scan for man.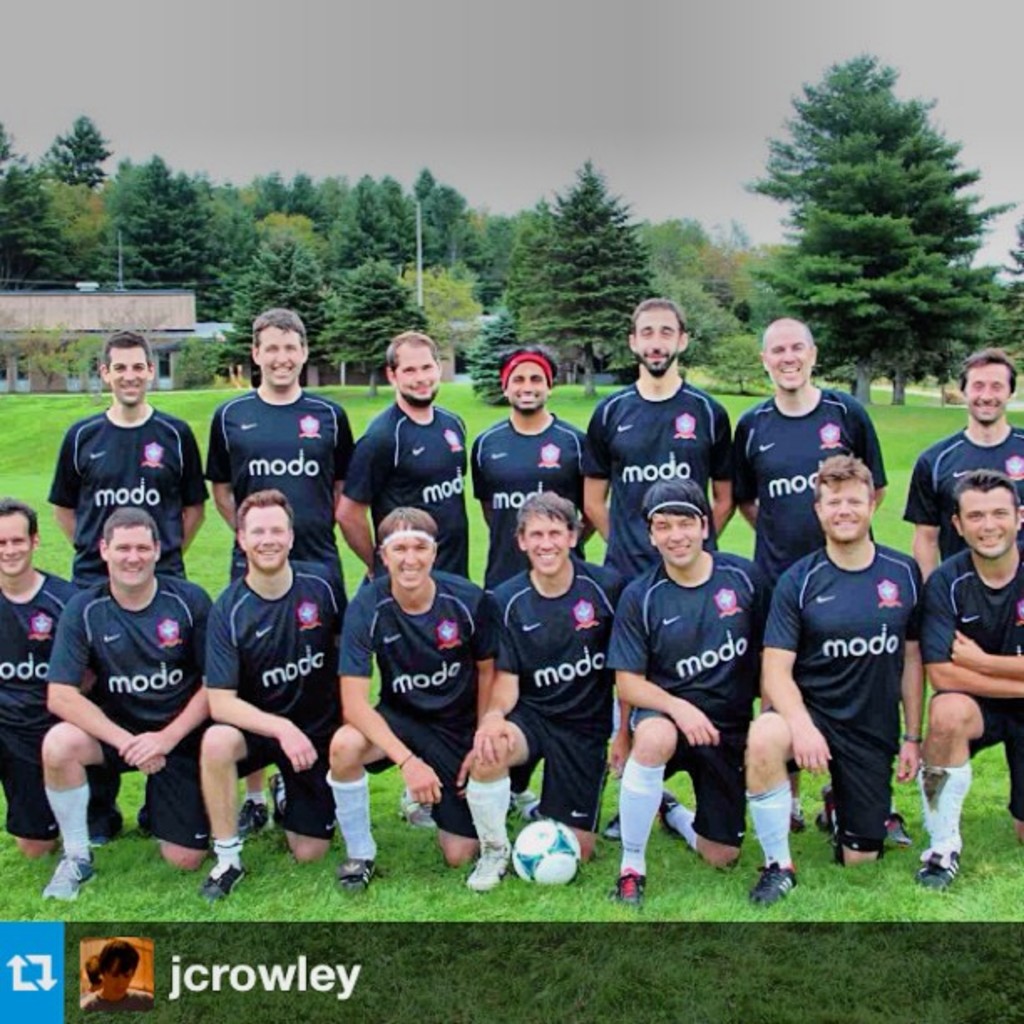
Scan result: [left=766, top=485, right=949, bottom=860].
